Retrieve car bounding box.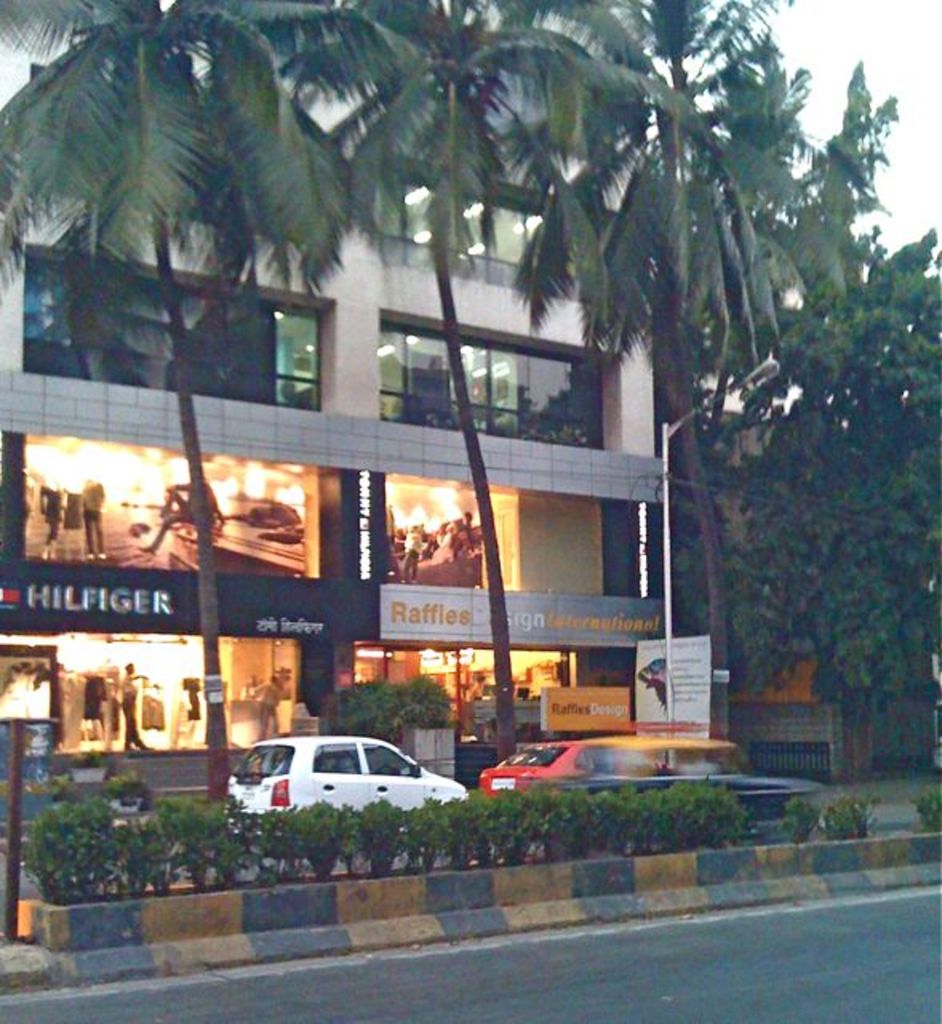
Bounding box: <region>249, 722, 462, 814</region>.
